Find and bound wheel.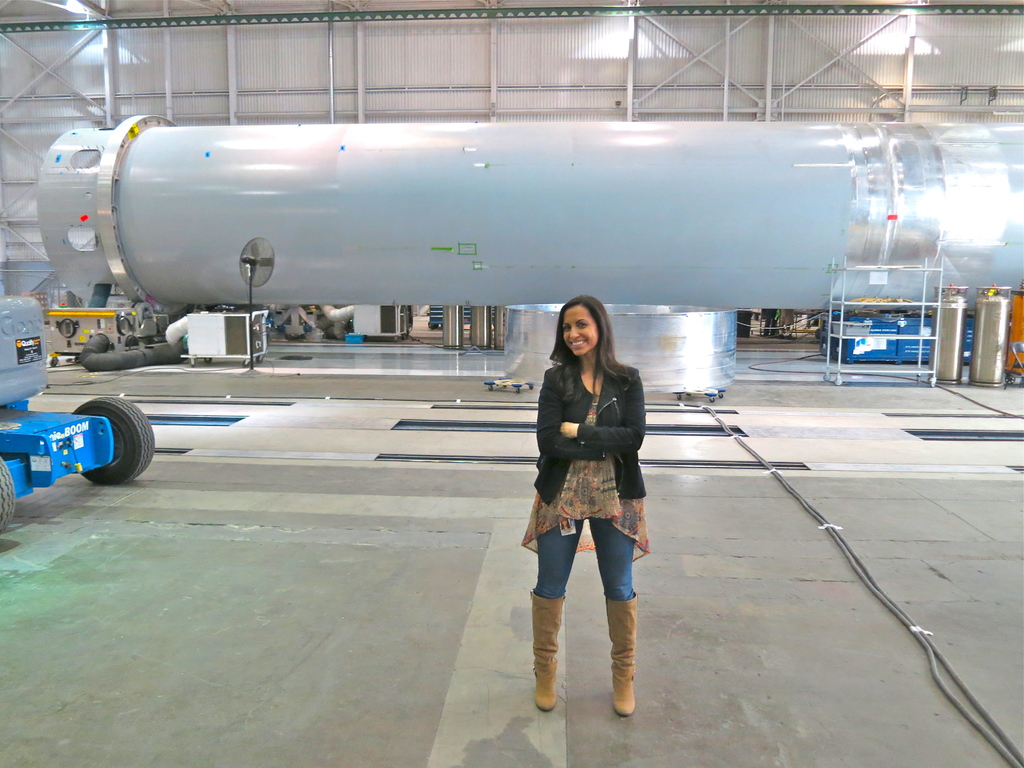
Bound: detection(916, 376, 920, 381).
